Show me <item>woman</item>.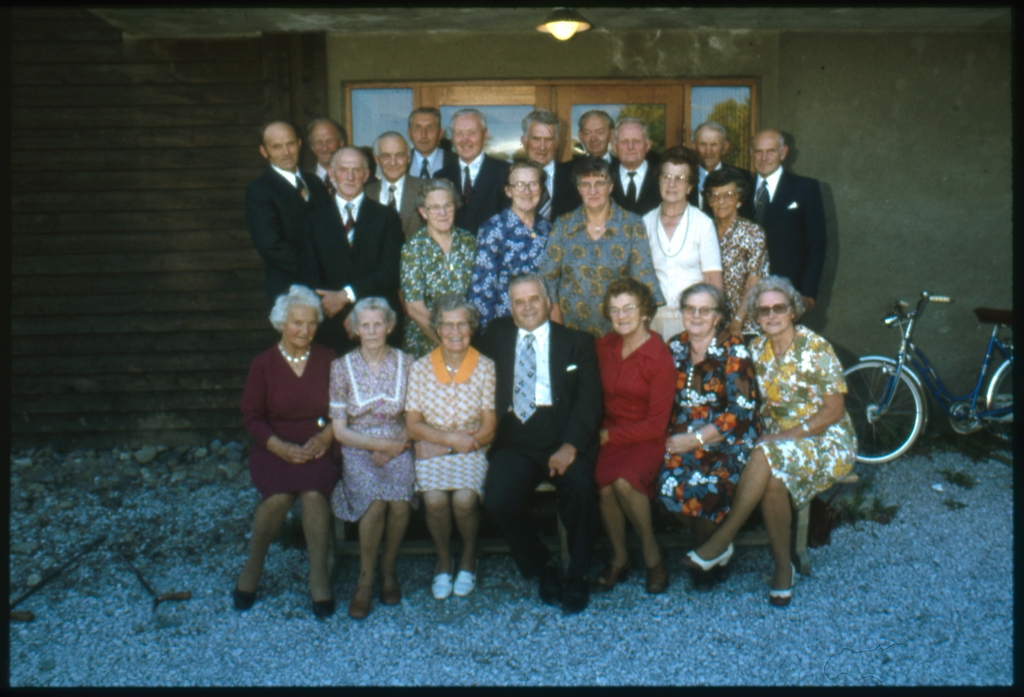
<item>woman</item> is here: 653/270/767/578.
